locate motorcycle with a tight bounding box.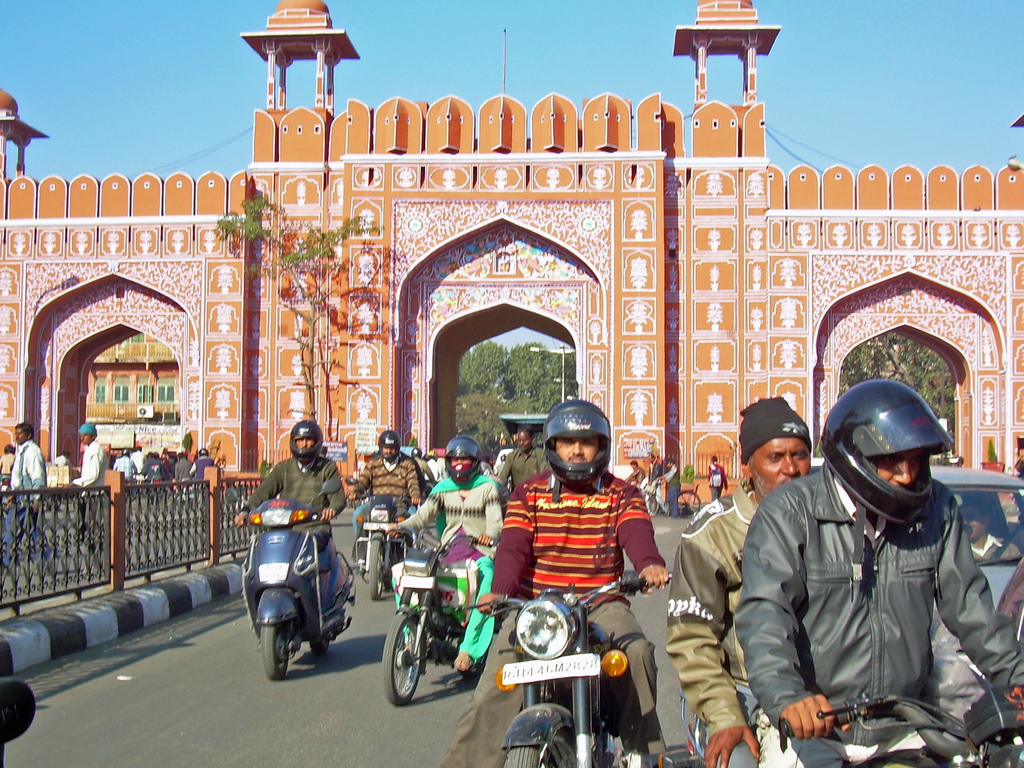
233 507 358 683.
